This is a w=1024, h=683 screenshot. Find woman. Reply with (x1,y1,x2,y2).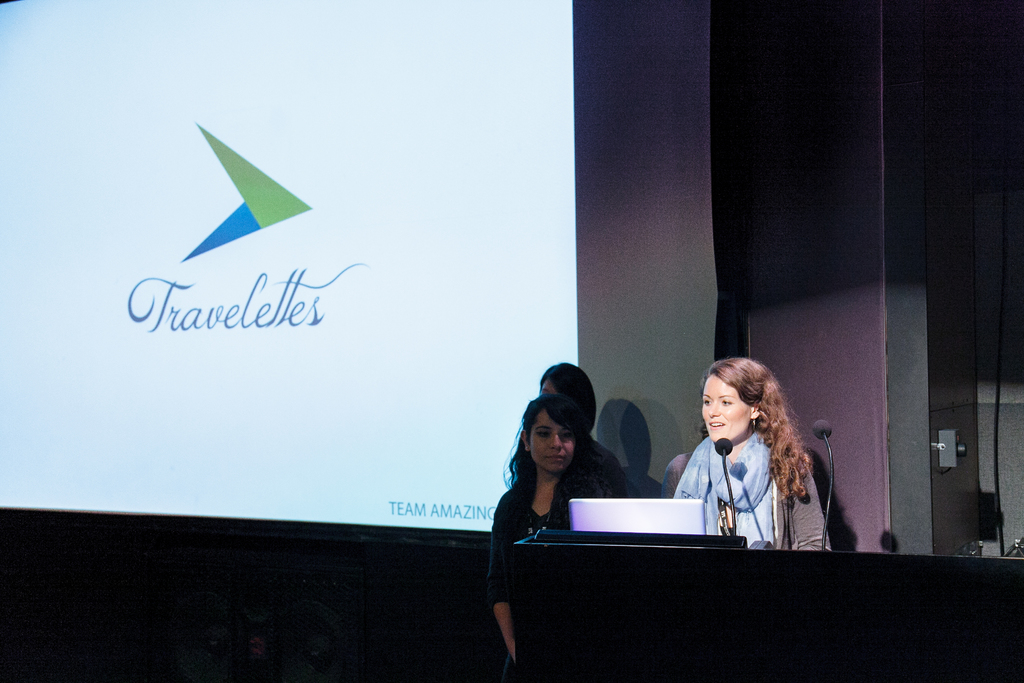
(540,360,628,483).
